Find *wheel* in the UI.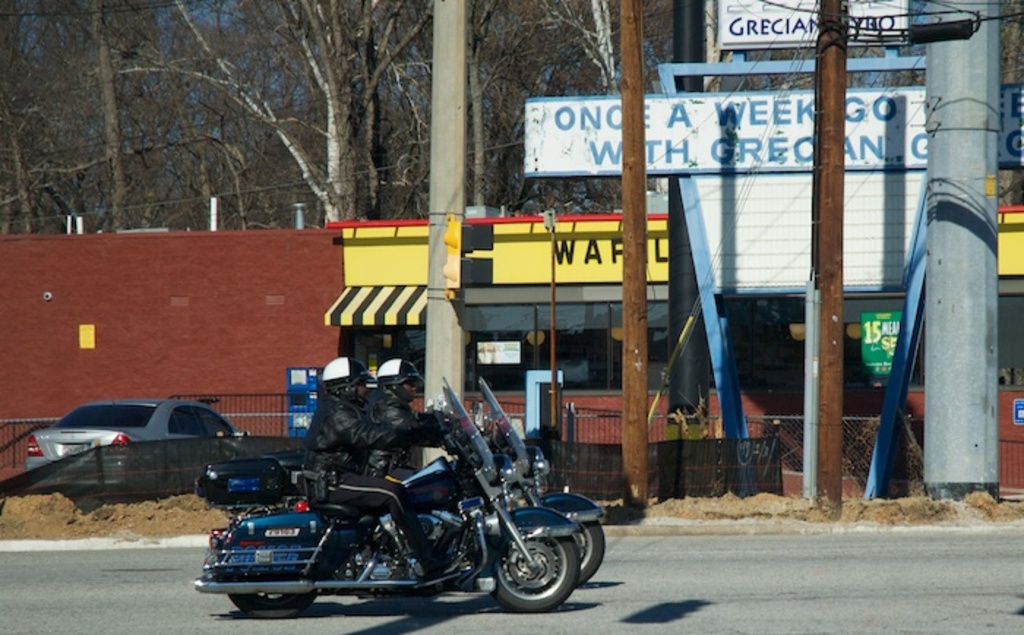
UI element at <box>492,536,578,601</box>.
